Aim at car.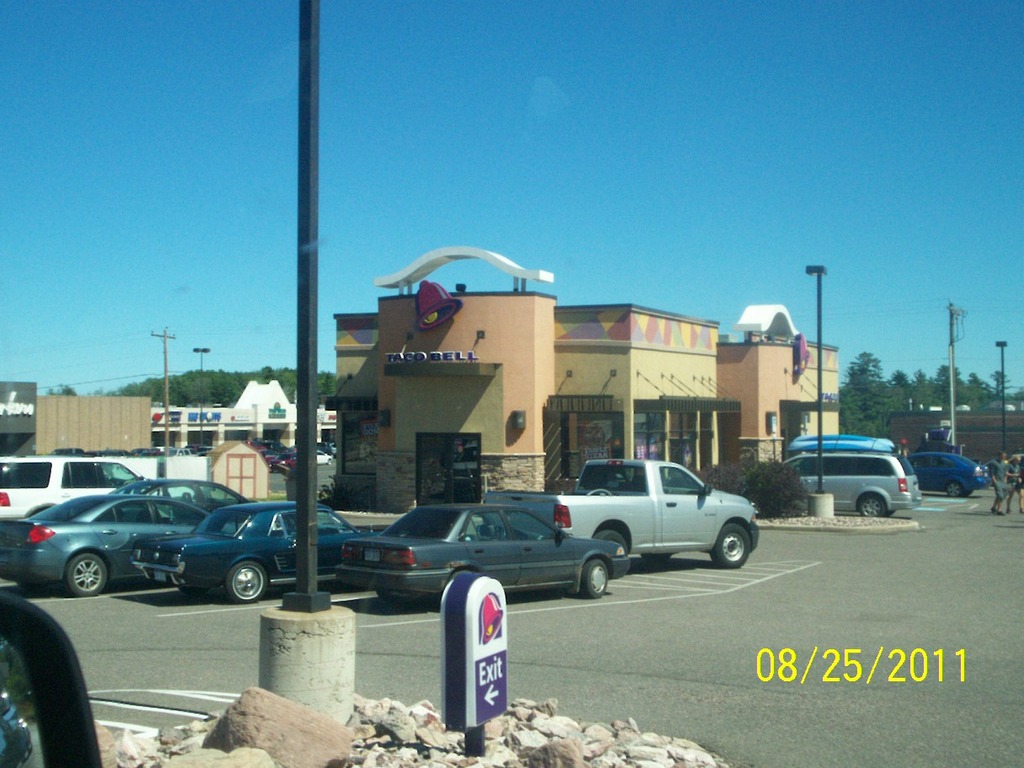
Aimed at [108, 472, 253, 525].
